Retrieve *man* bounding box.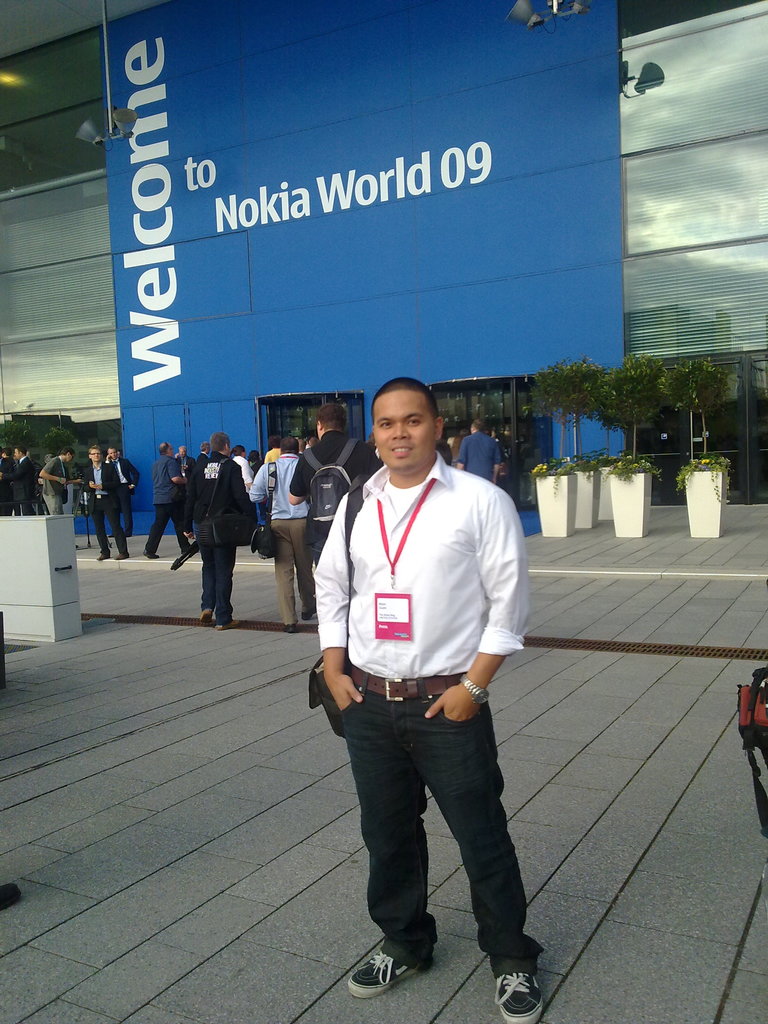
Bounding box: 0, 447, 15, 517.
